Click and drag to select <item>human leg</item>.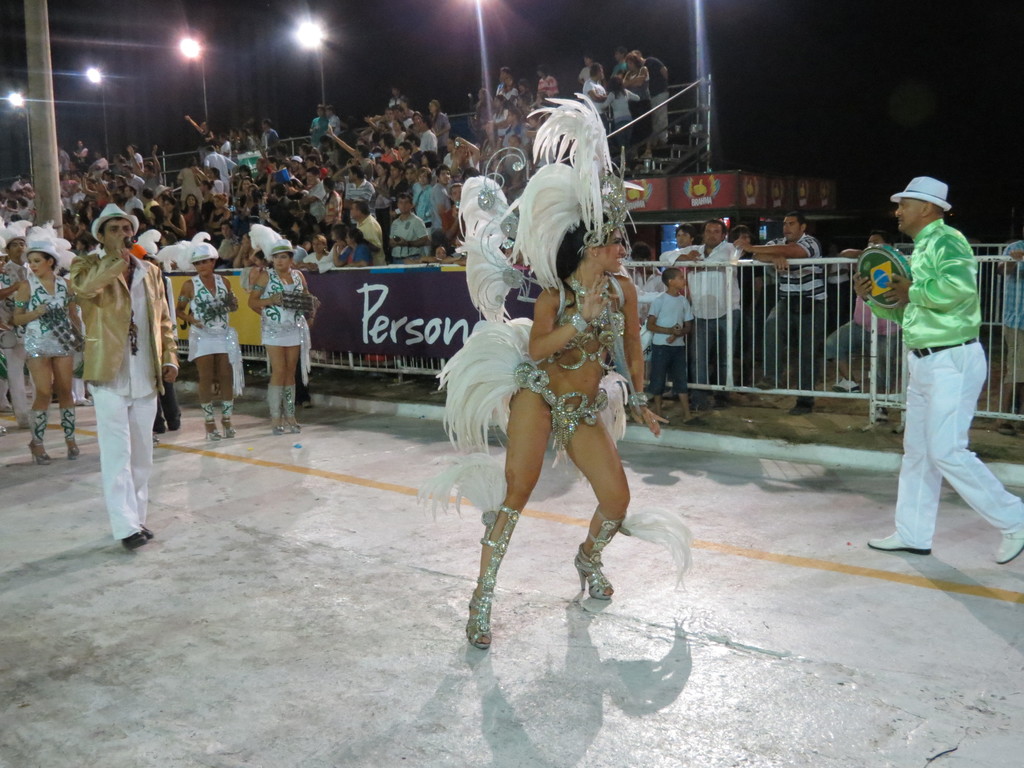
Selection: [x1=936, y1=340, x2=1023, y2=565].
